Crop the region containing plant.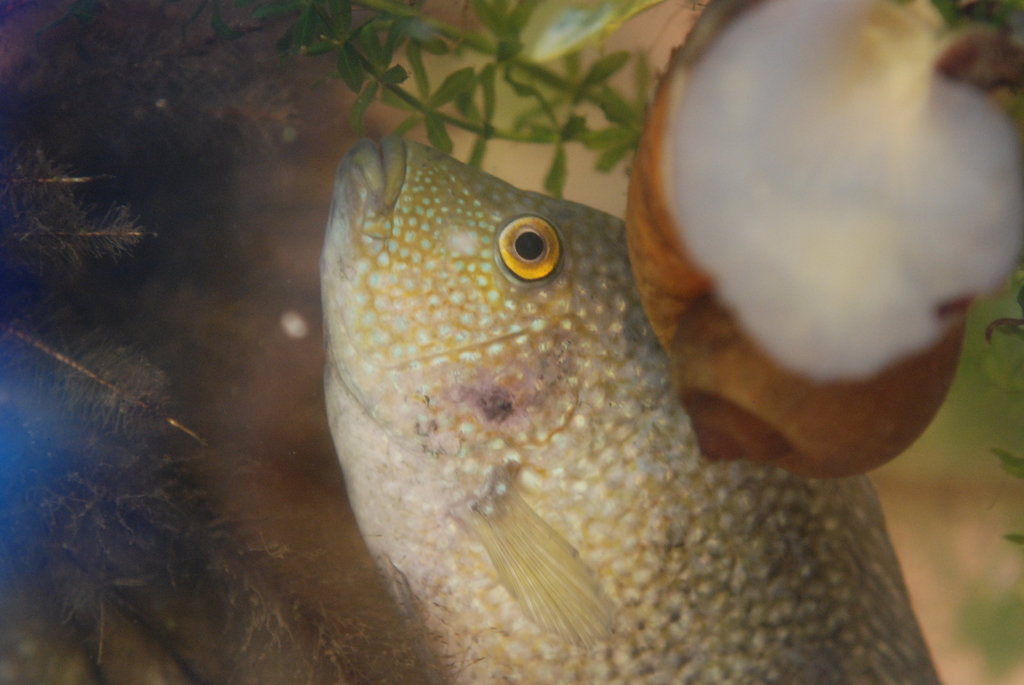
Crop region: 893, 3, 1023, 683.
